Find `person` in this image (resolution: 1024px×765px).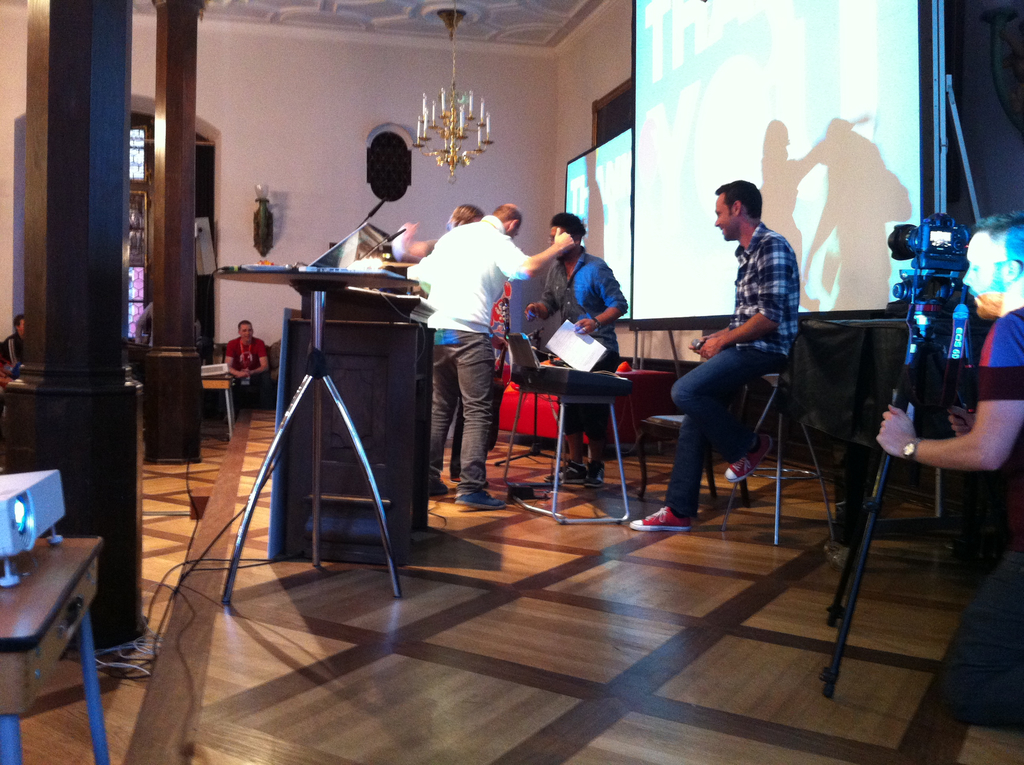
pyautogui.locateOnScreen(442, 203, 484, 230).
